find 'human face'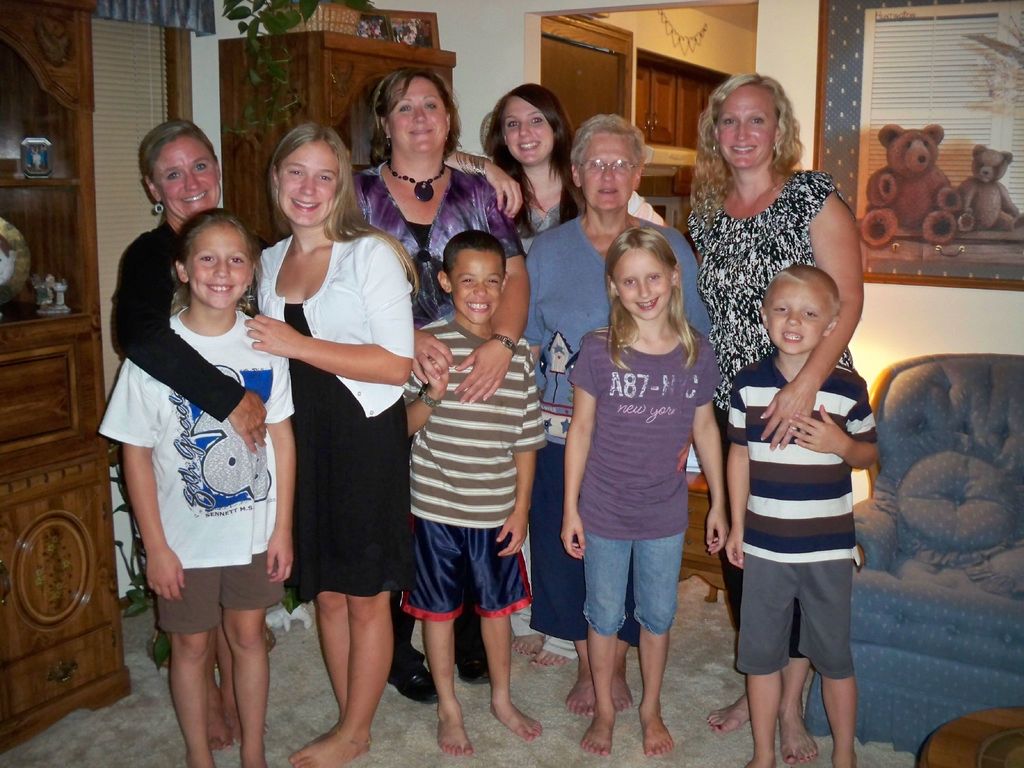
(446,245,504,328)
